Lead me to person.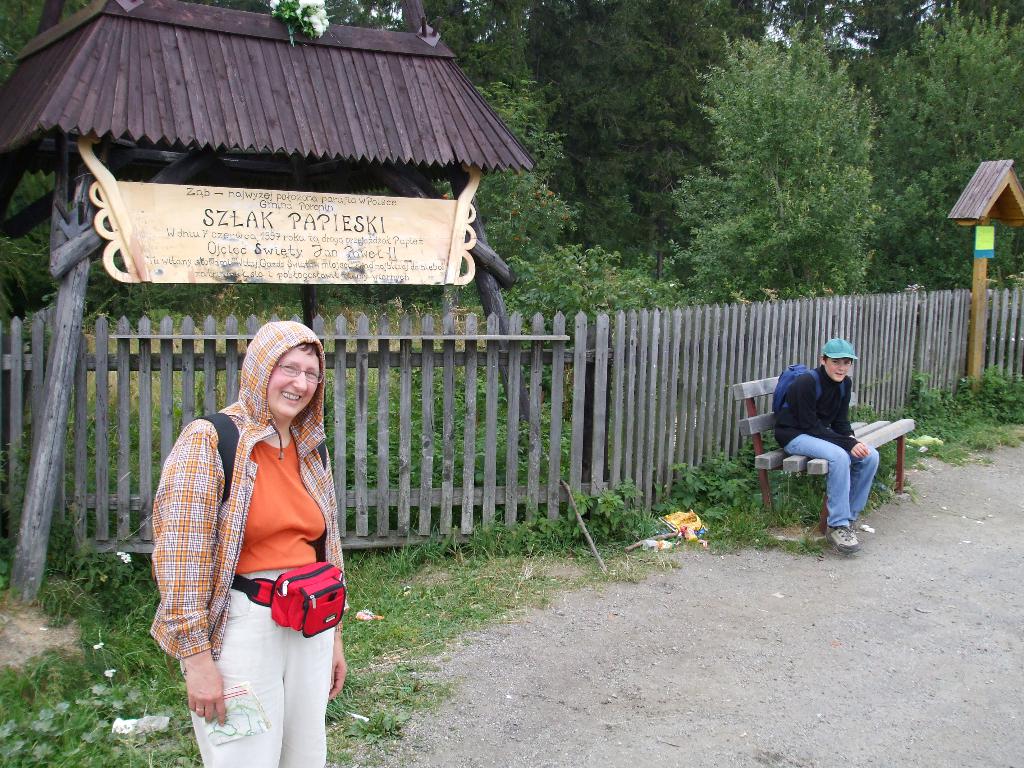
Lead to <bbox>149, 318, 348, 767</bbox>.
